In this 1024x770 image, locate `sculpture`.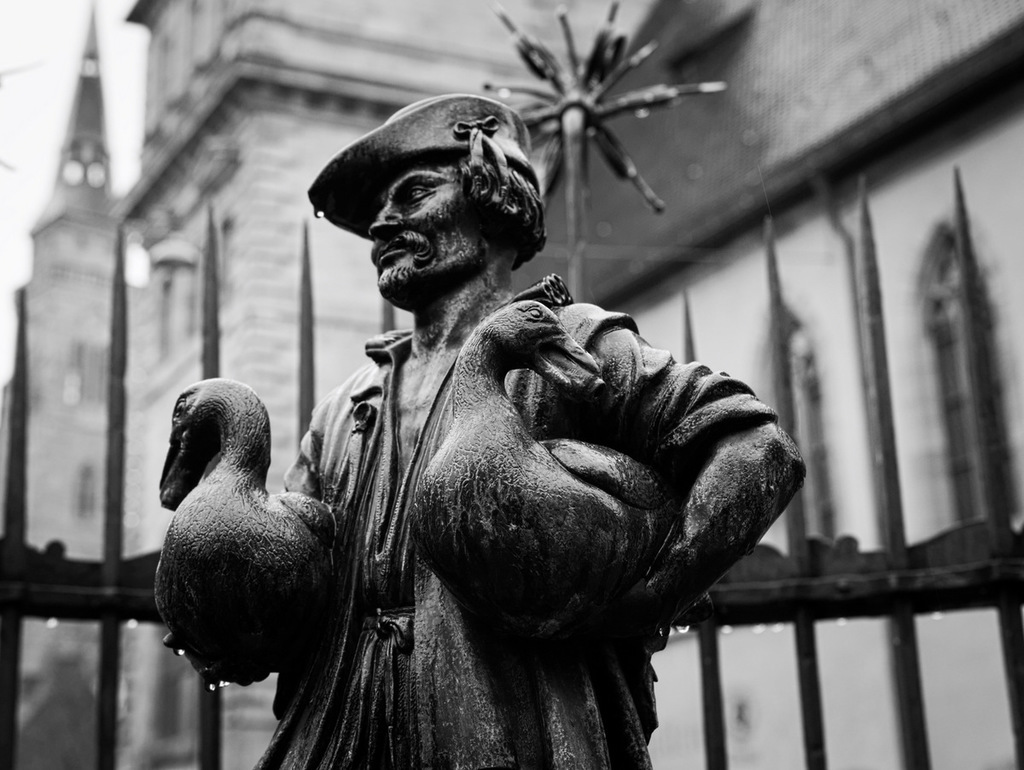
Bounding box: {"left": 166, "top": 122, "right": 771, "bottom": 762}.
